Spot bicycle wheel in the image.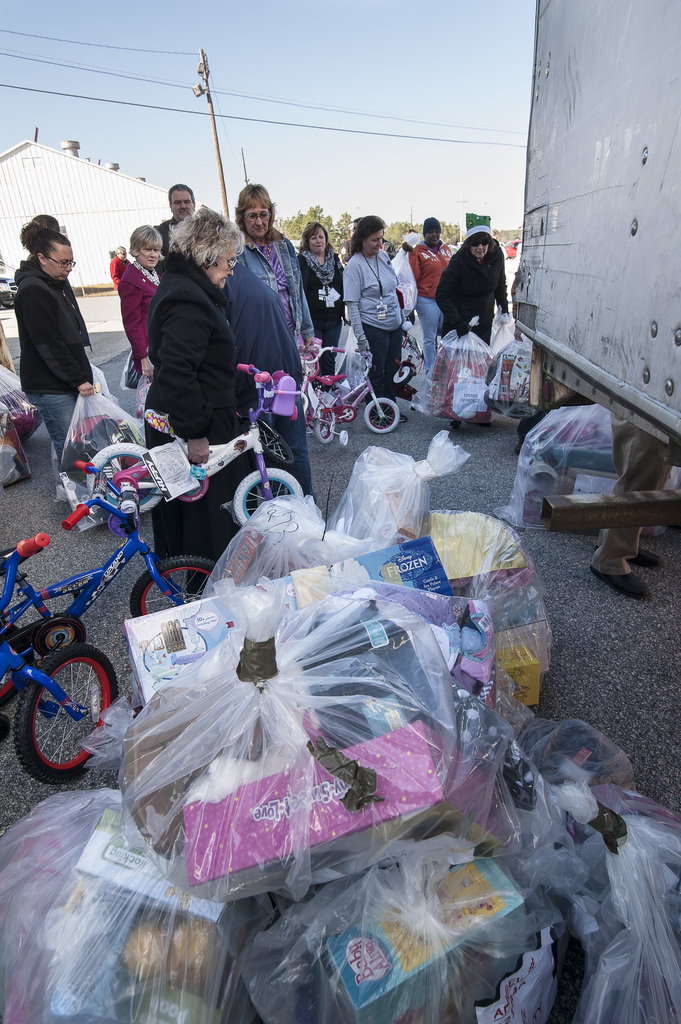
bicycle wheel found at 312,403,333,447.
